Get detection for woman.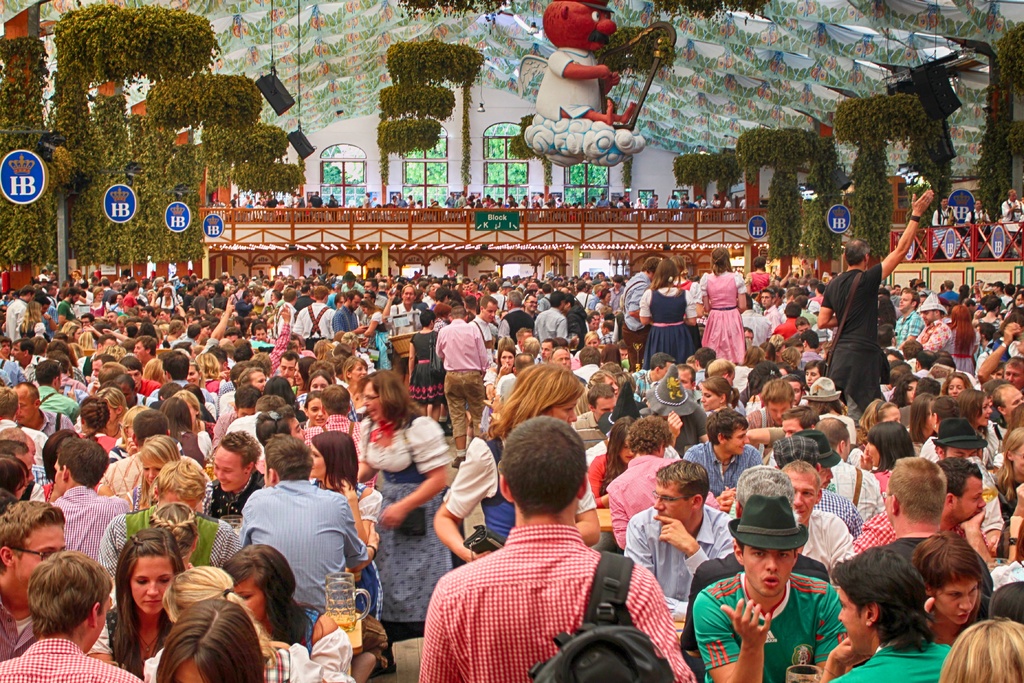
Detection: x1=220, y1=541, x2=319, y2=654.
